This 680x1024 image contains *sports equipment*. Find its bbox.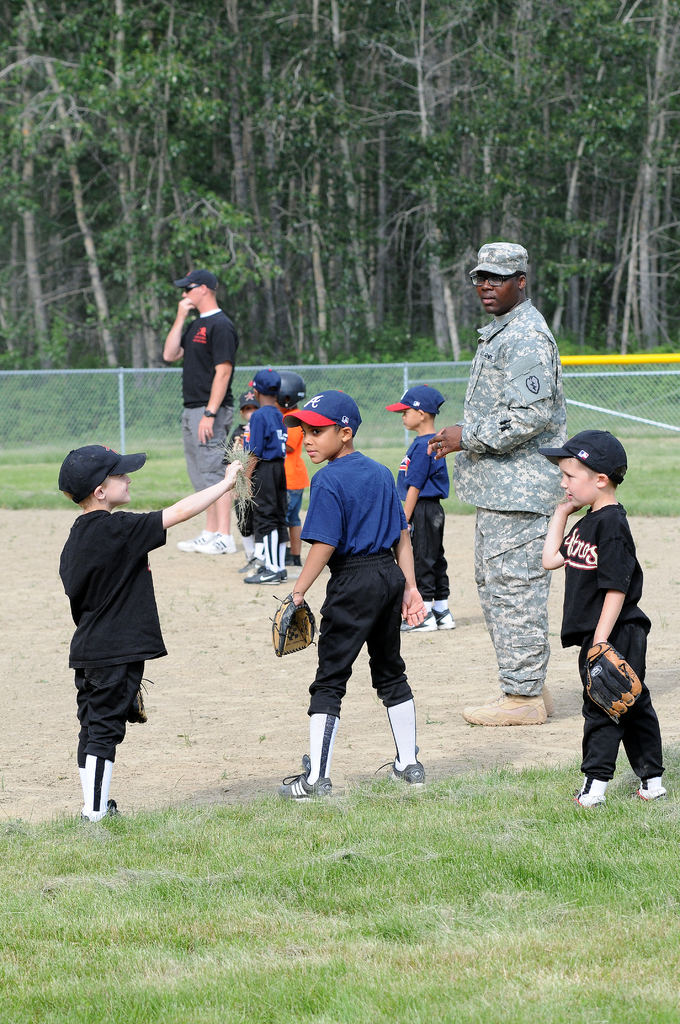
<bbox>268, 589, 318, 659</bbox>.
